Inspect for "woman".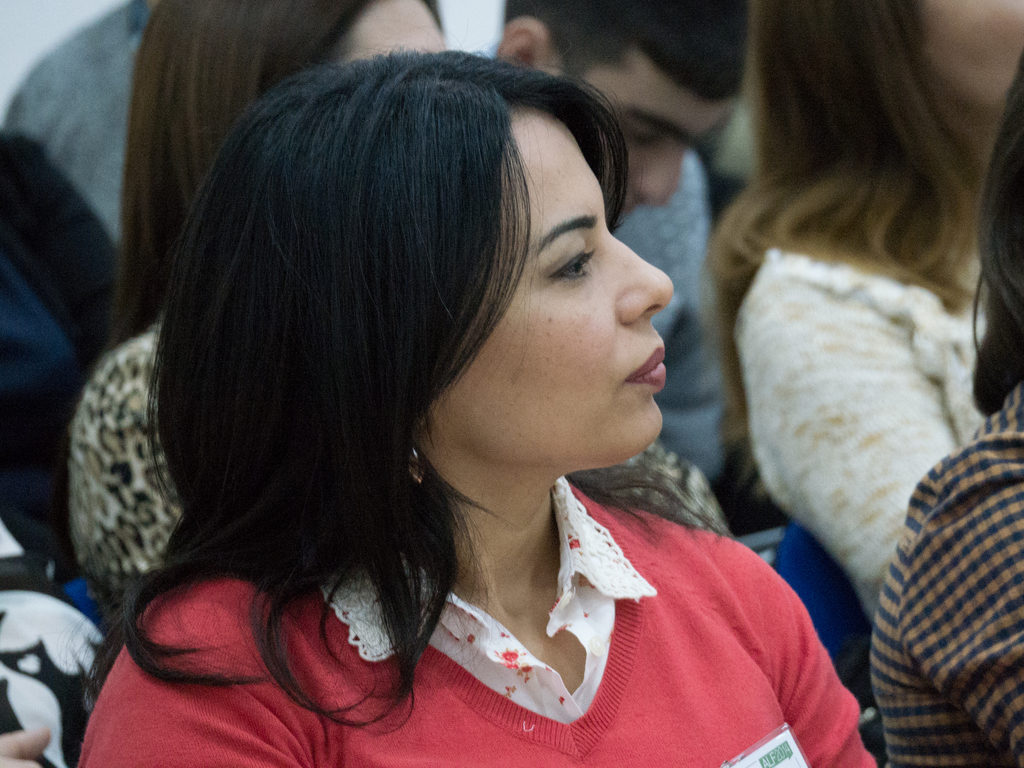
Inspection: l=699, t=0, r=1023, b=616.
